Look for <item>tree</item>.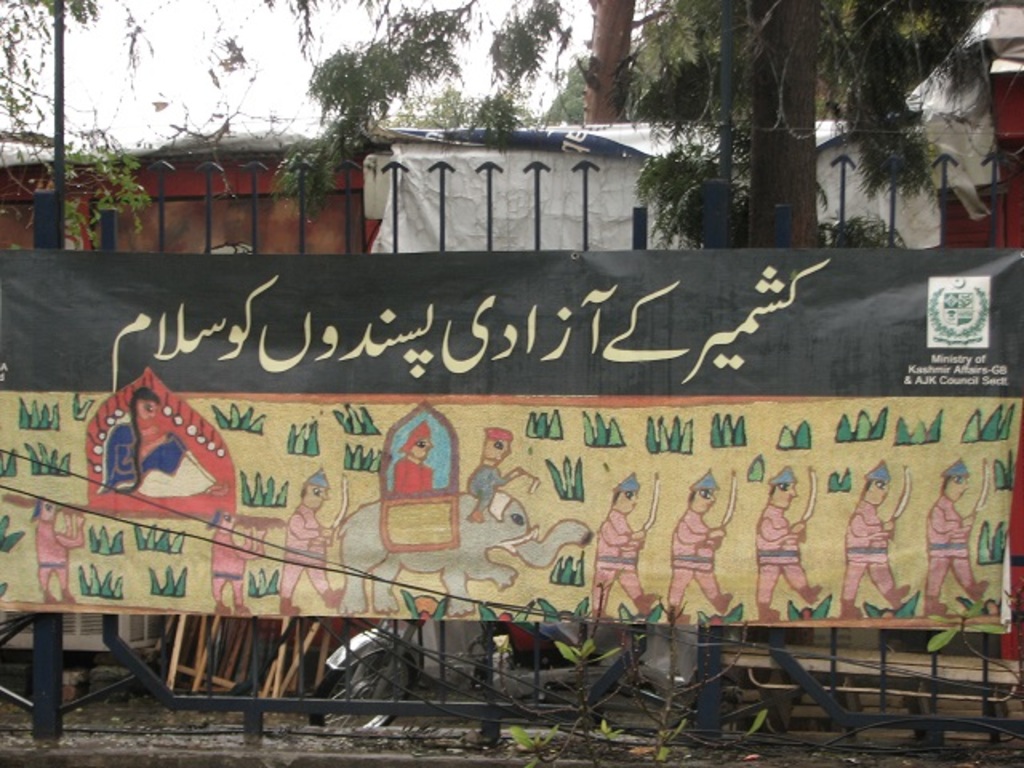
Found: [0,0,146,248].
